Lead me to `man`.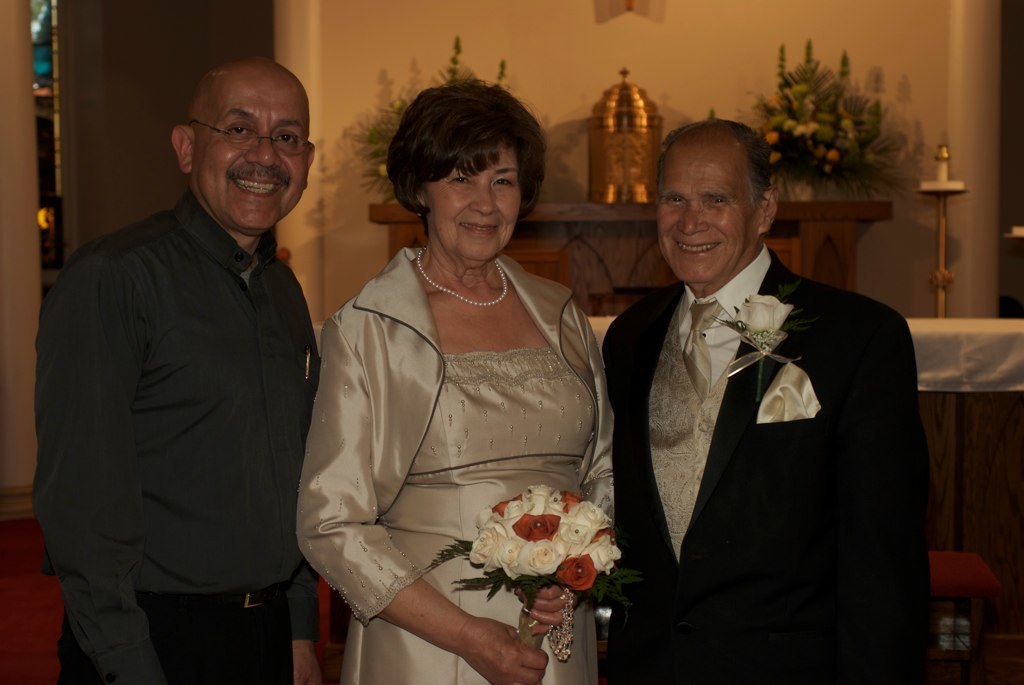
Lead to pyautogui.locateOnScreen(28, 55, 323, 682).
